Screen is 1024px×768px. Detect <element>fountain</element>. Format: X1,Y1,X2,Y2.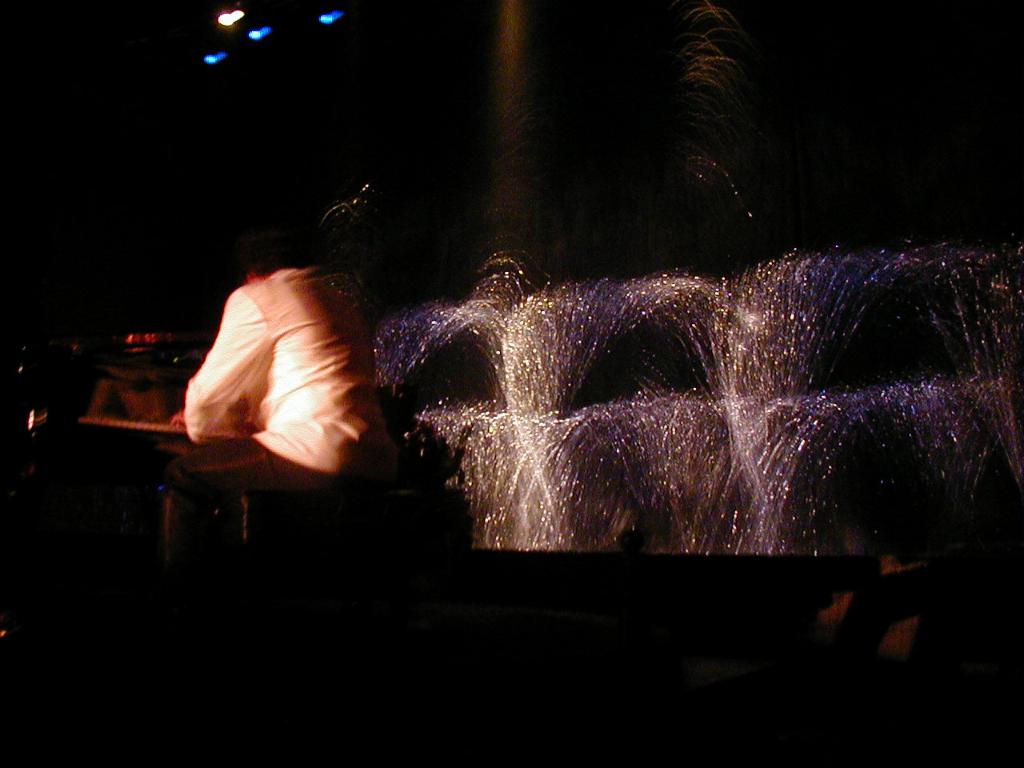
192,79,1007,645.
